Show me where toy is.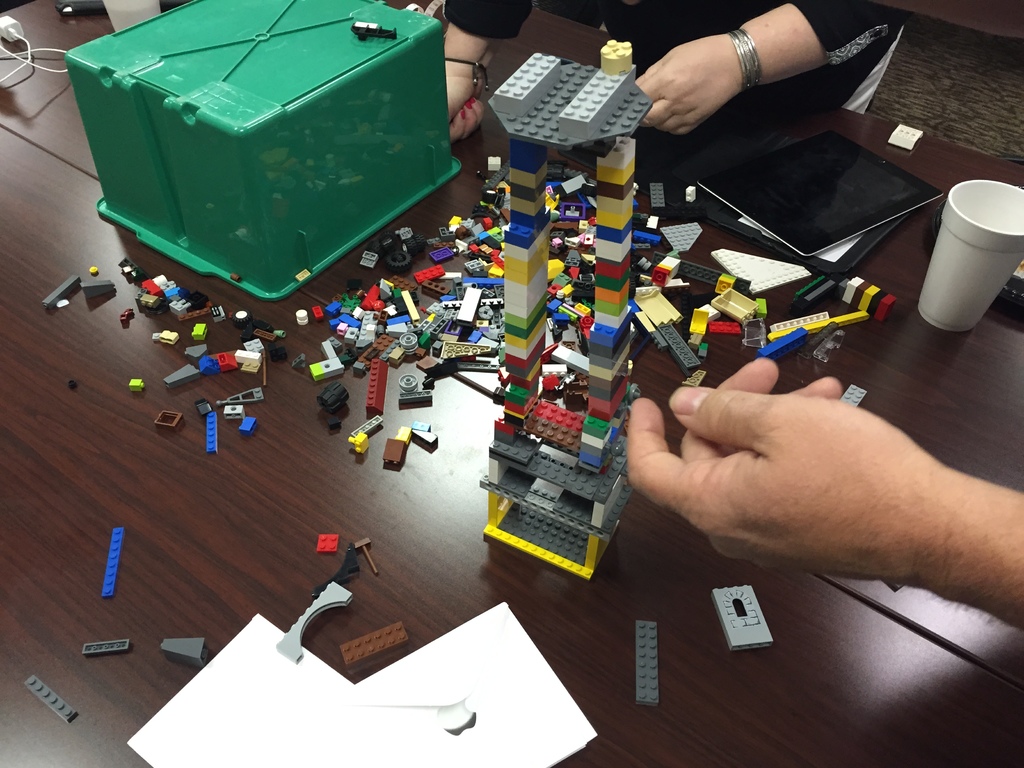
toy is at locate(483, 289, 495, 299).
